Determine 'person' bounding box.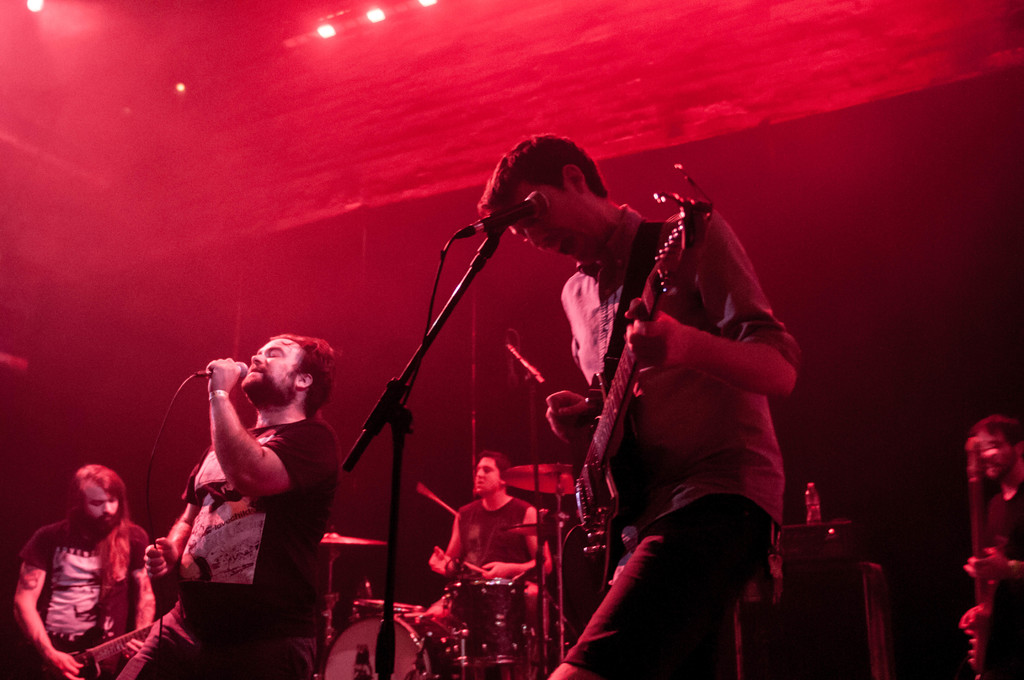
Determined: {"x1": 0, "y1": 461, "x2": 167, "y2": 679}.
